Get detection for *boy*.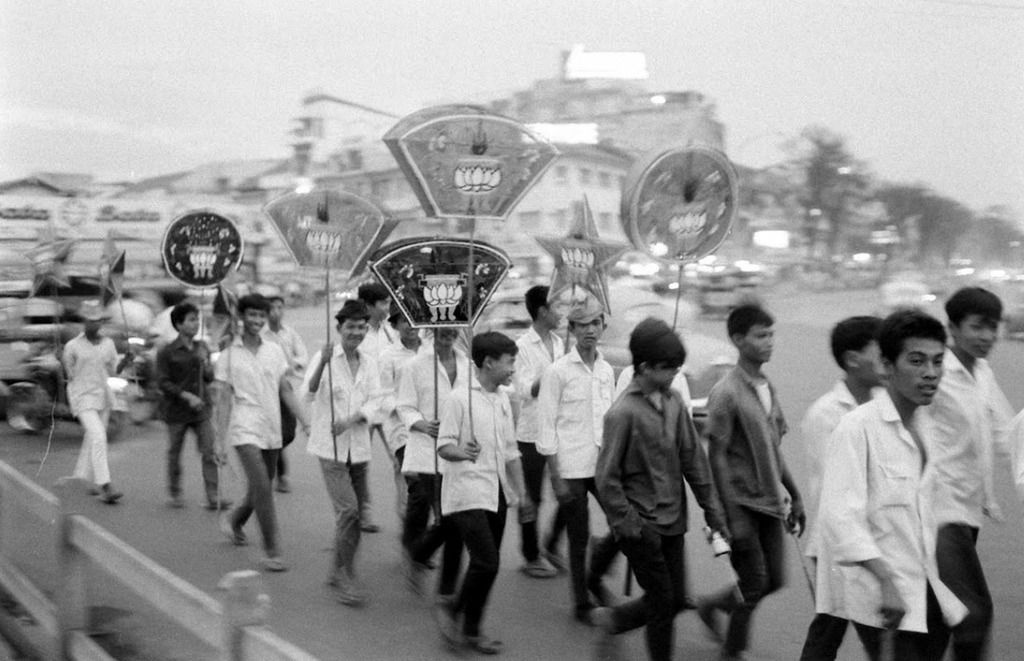
Detection: Rect(436, 332, 526, 660).
